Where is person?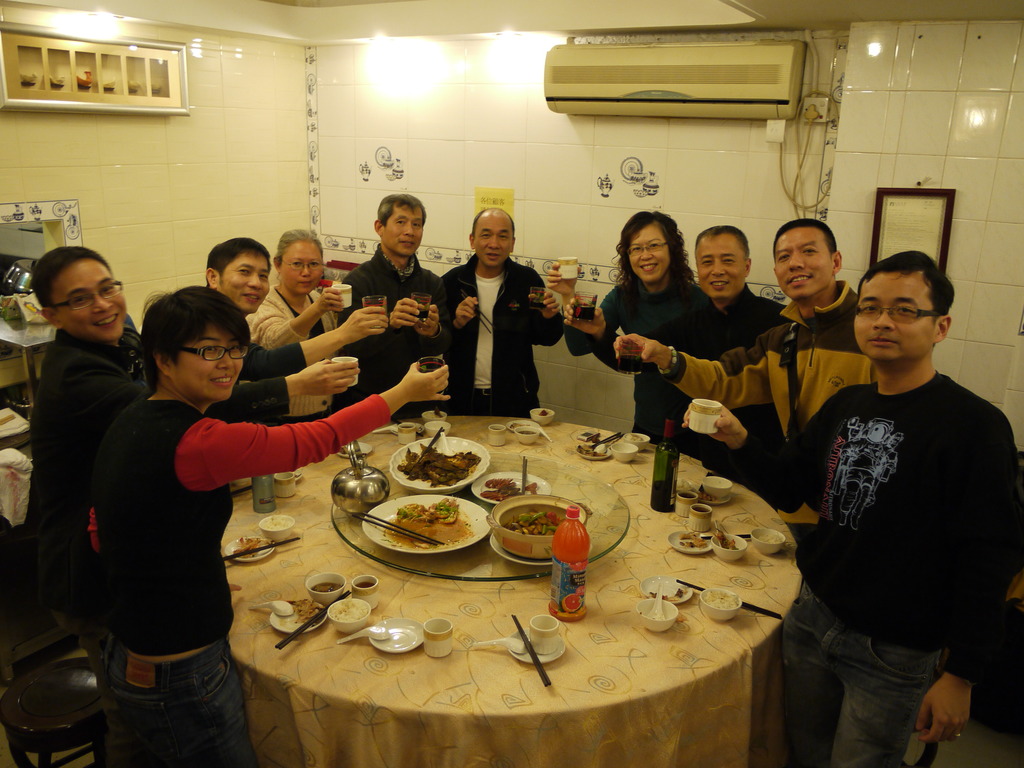
x1=333, y1=197, x2=454, y2=428.
